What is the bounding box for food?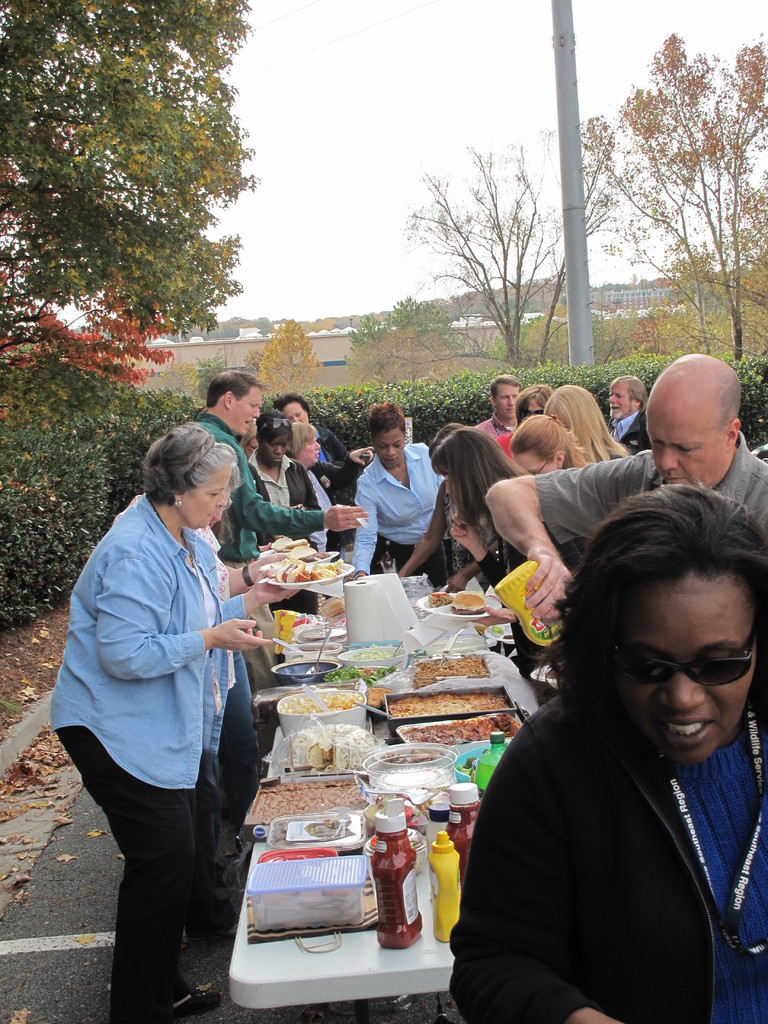
255/780/365/817.
